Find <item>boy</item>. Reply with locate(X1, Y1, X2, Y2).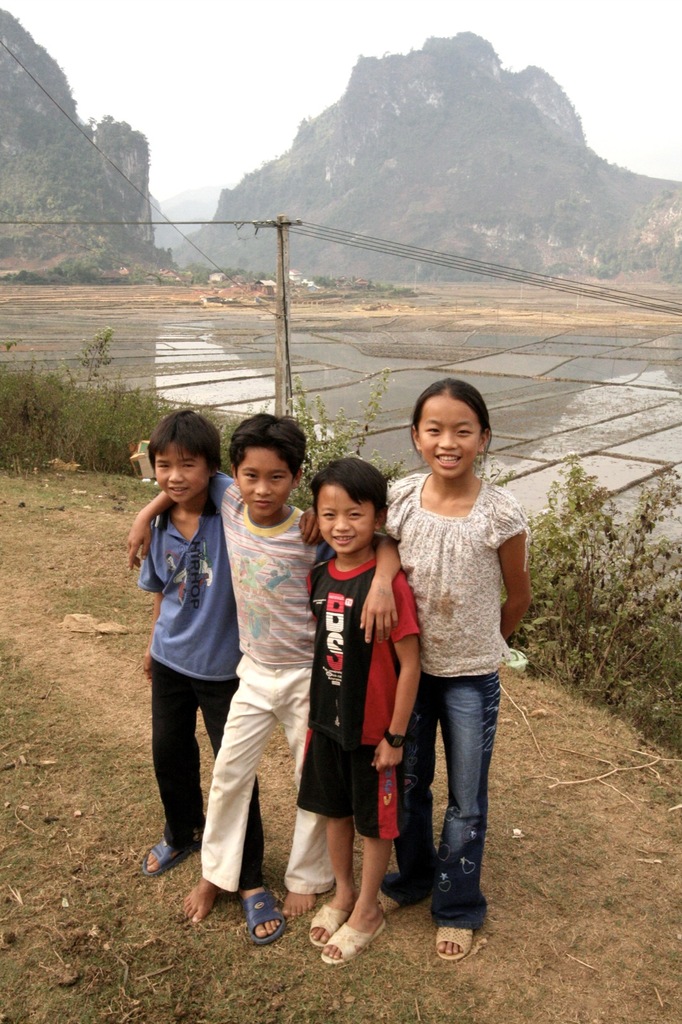
locate(296, 447, 432, 989).
